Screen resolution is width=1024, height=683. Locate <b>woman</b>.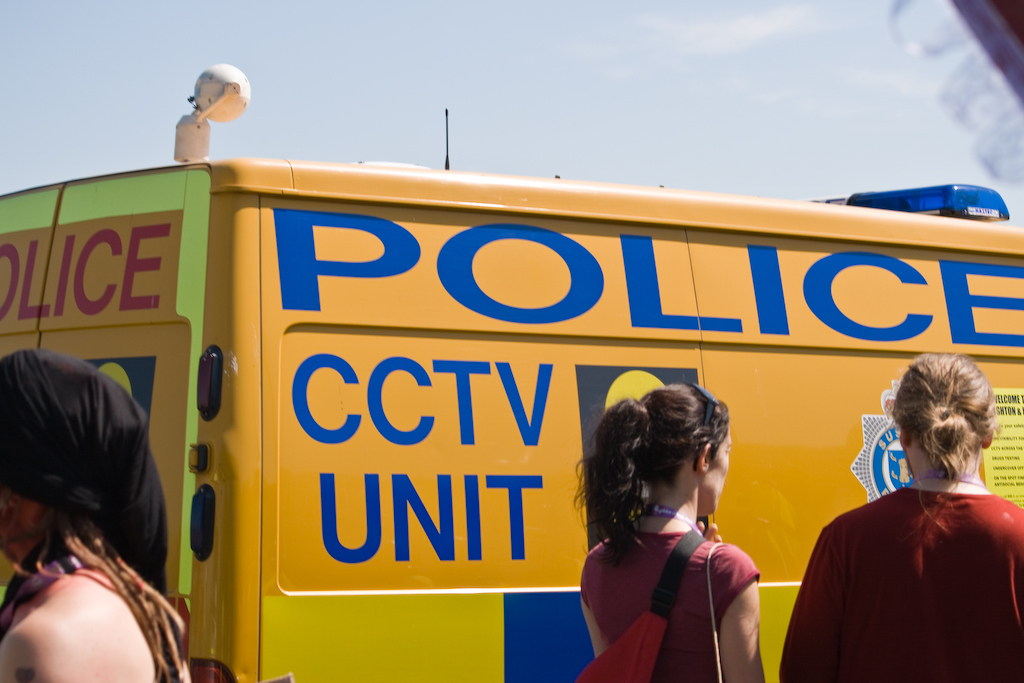
x1=0, y1=346, x2=191, y2=682.
